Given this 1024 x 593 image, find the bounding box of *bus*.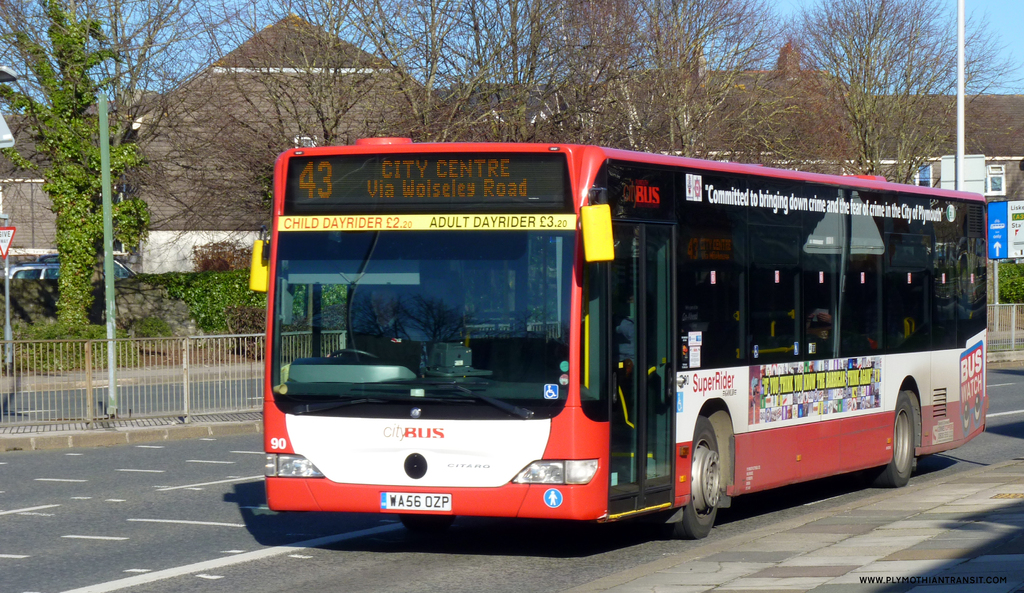
rect(251, 135, 987, 539).
